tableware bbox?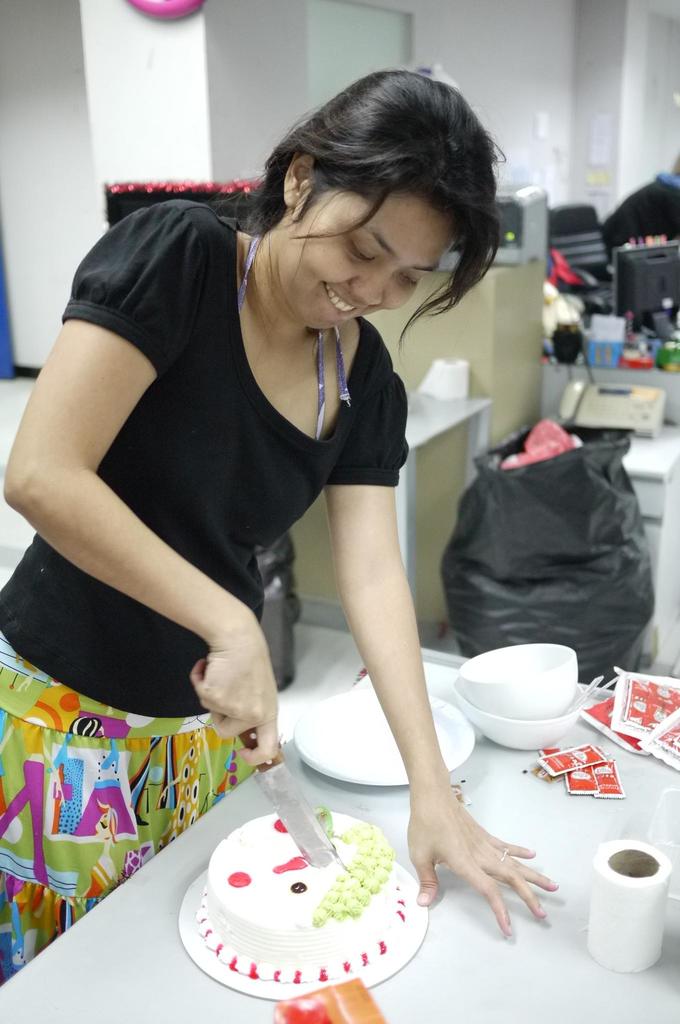
<region>284, 687, 471, 792</region>
